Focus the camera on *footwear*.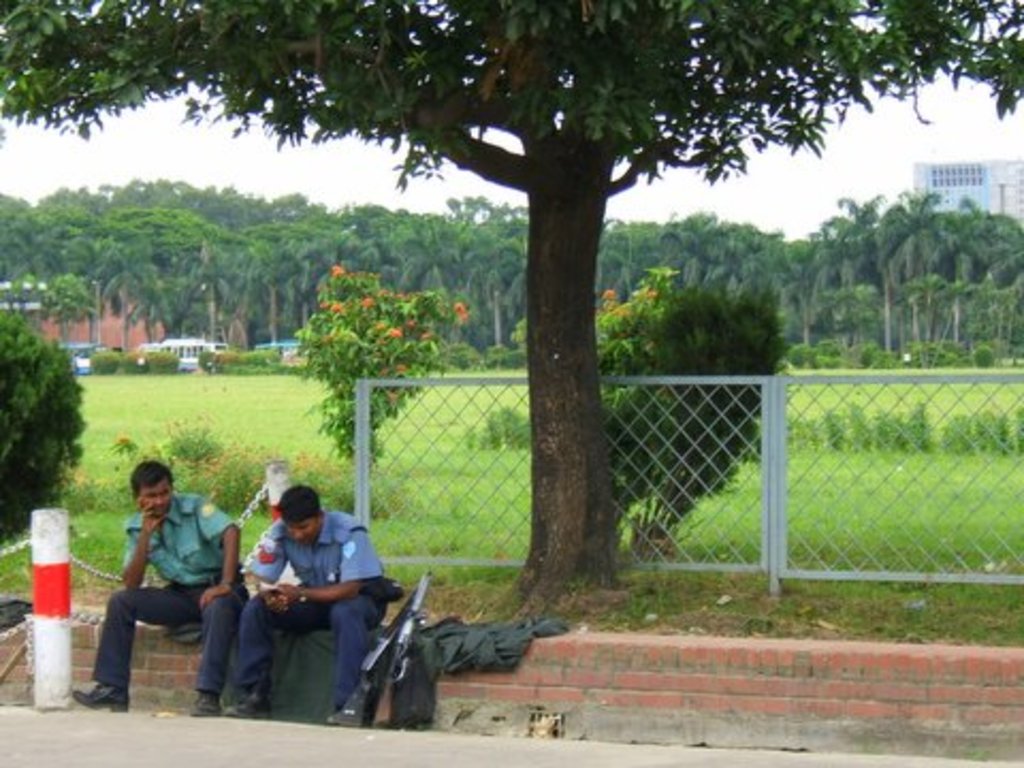
Focus region: crop(194, 691, 218, 715).
